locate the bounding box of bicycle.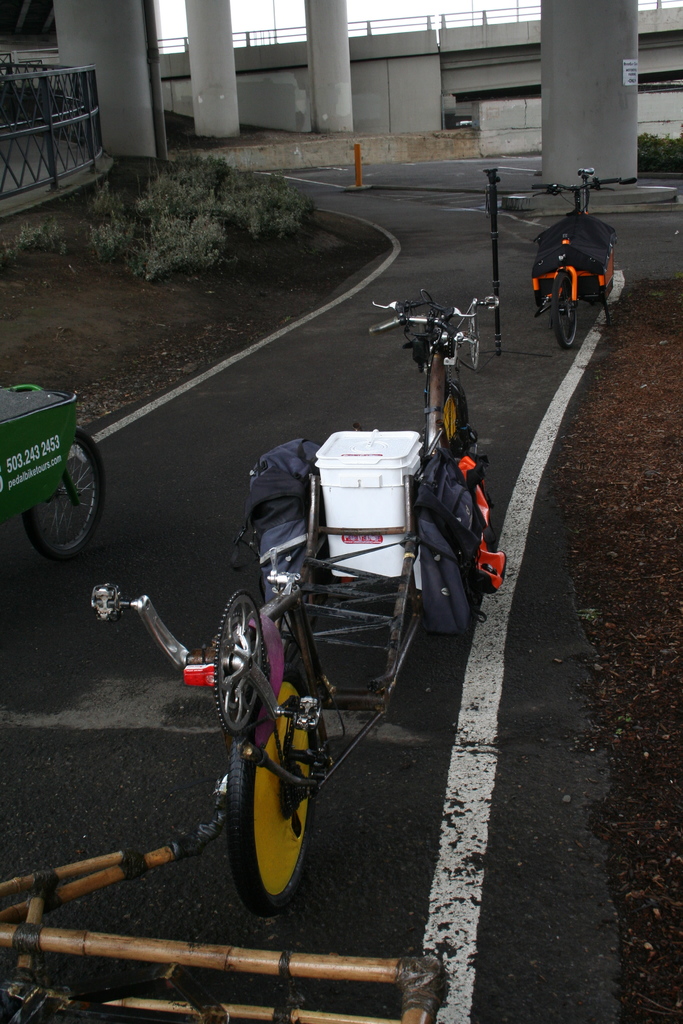
Bounding box: x1=79, y1=292, x2=525, y2=884.
